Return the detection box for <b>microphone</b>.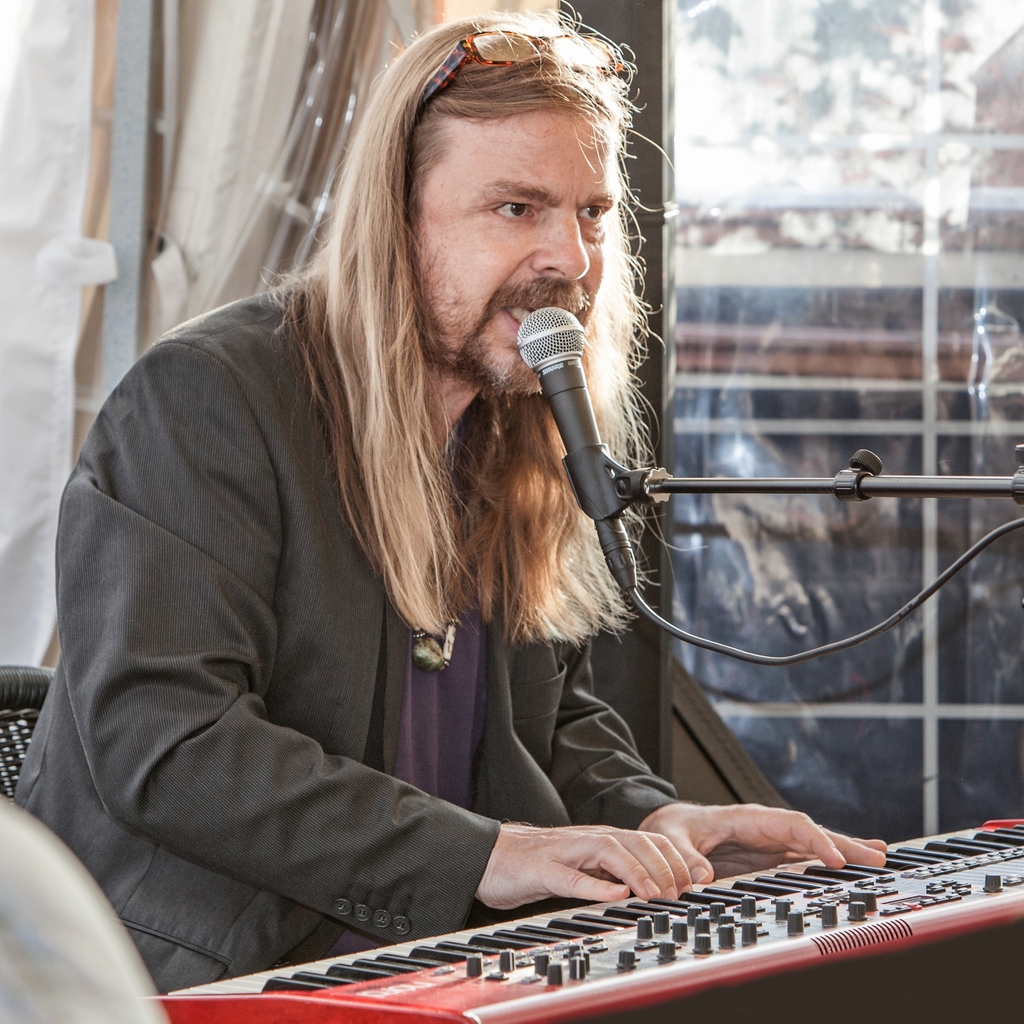
select_region(487, 298, 653, 548).
